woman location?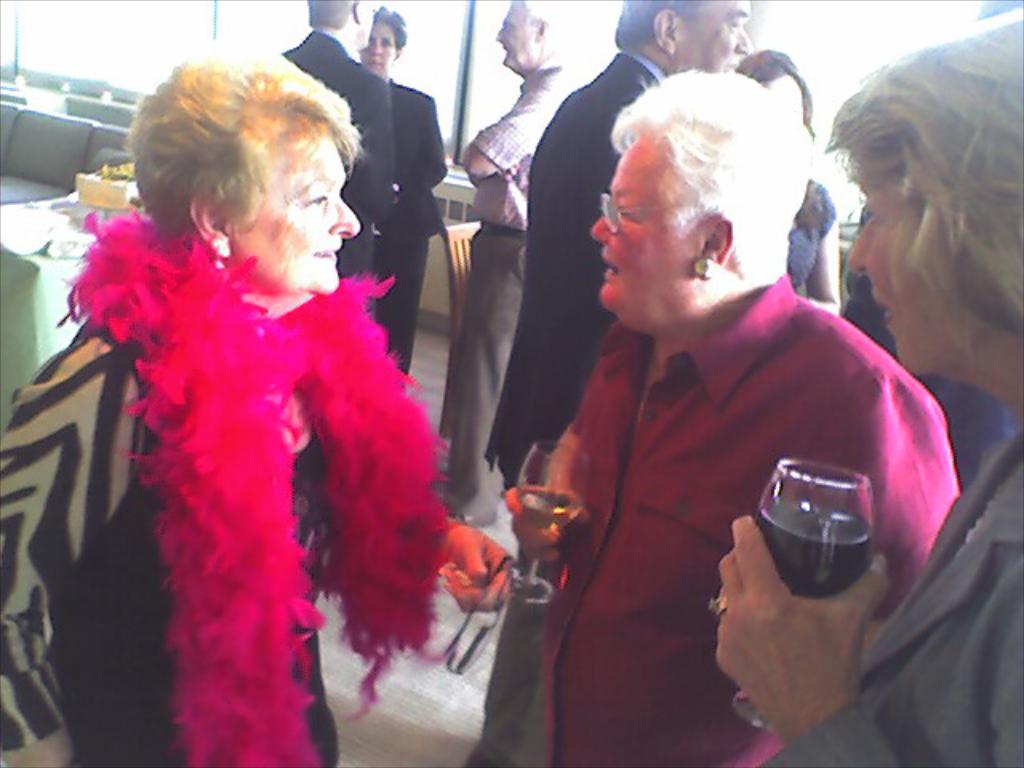
704/3/1022/766
